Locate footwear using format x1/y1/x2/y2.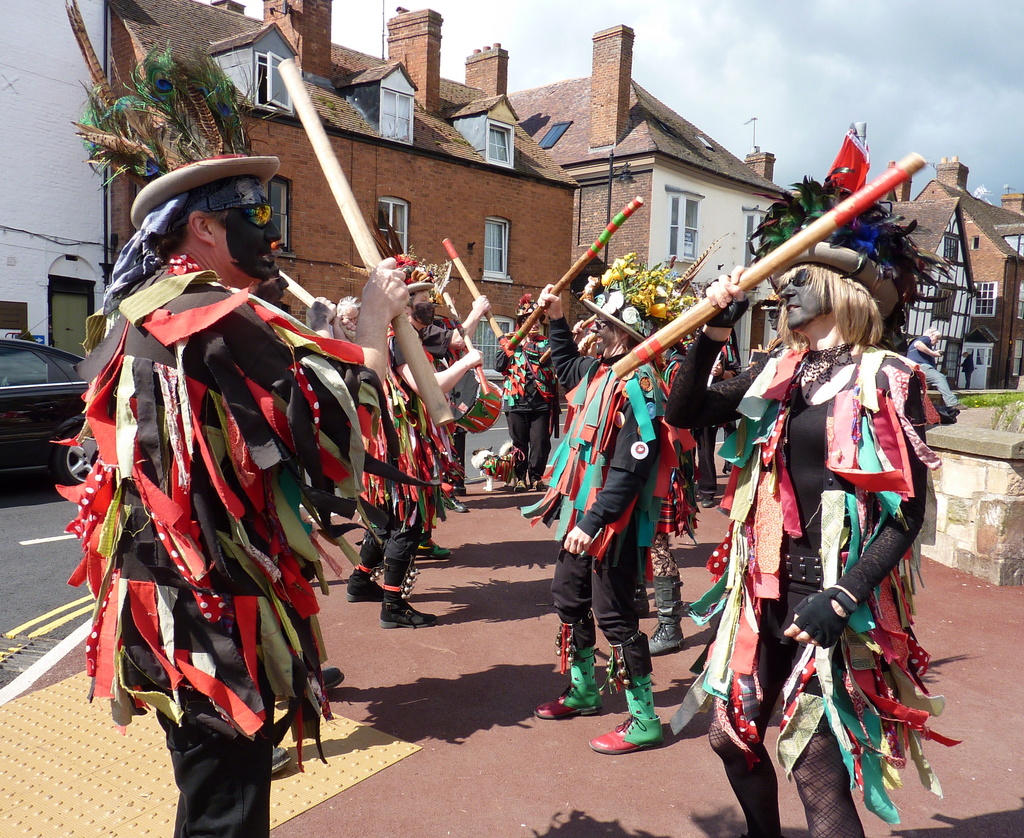
378/597/437/632.
